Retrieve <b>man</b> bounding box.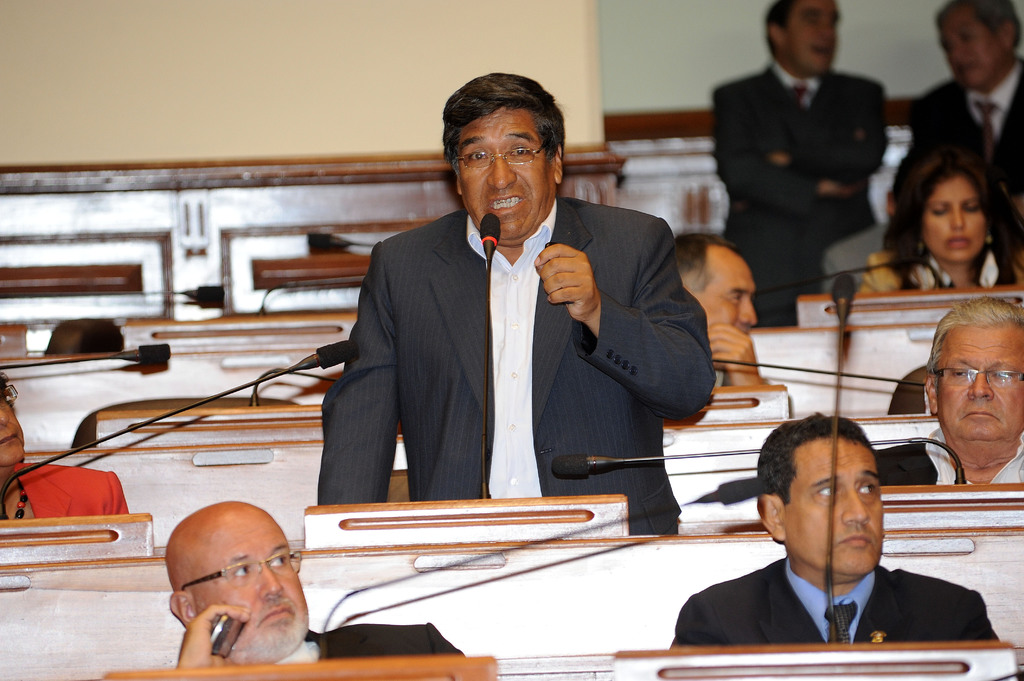
Bounding box: crop(662, 428, 956, 661).
